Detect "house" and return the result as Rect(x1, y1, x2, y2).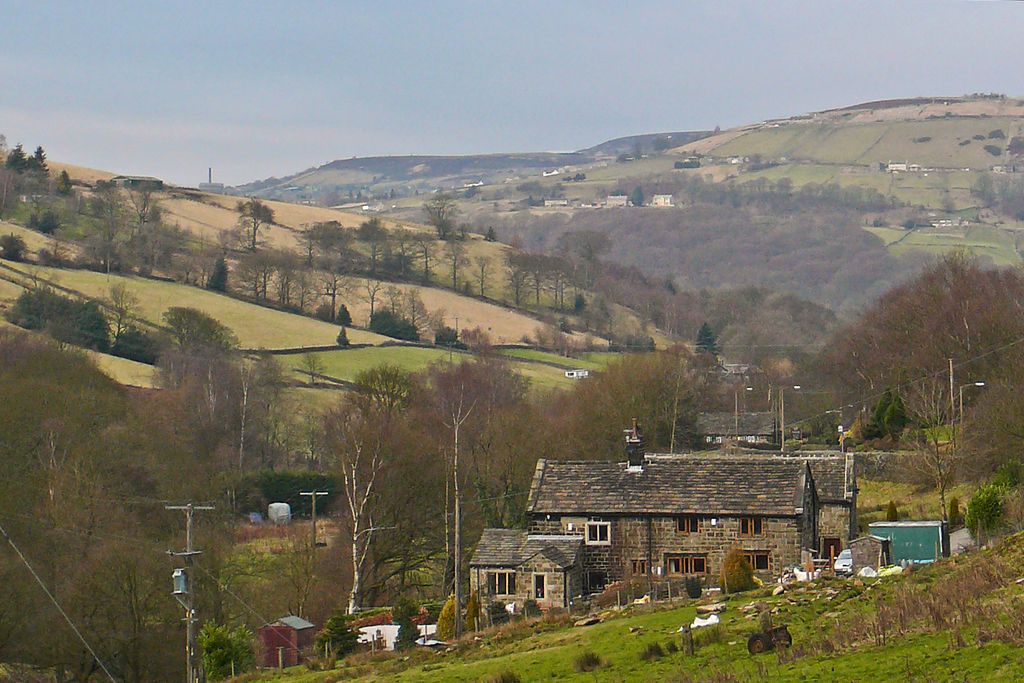
Rect(881, 154, 911, 176).
